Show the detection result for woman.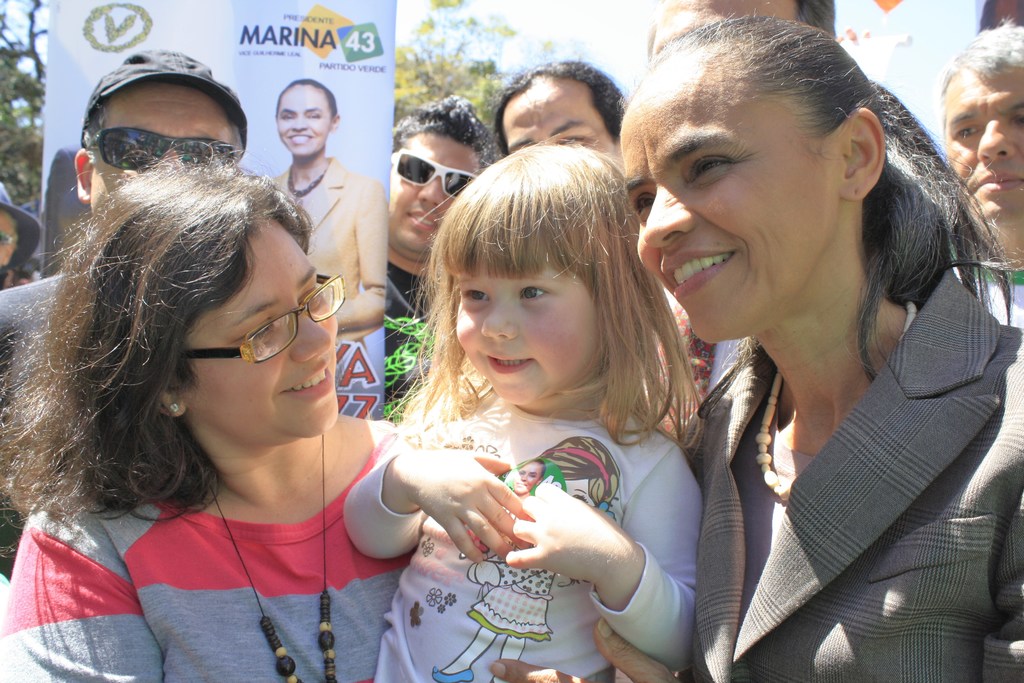
detection(490, 53, 634, 167).
